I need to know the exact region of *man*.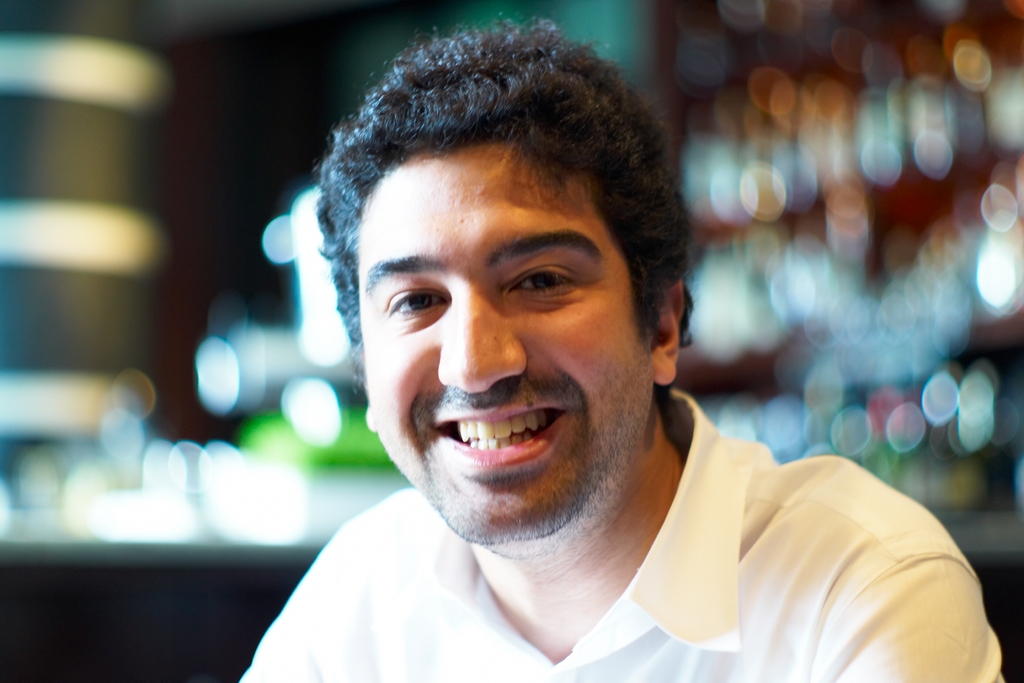
Region: bbox(223, 12, 1007, 682).
